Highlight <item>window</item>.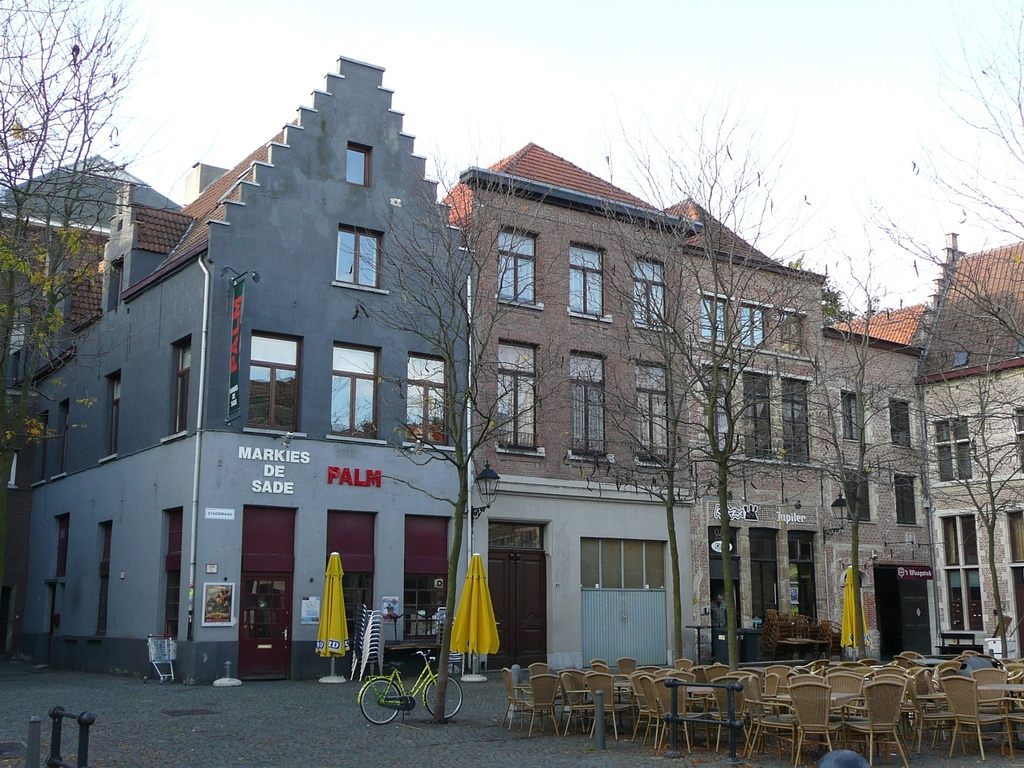
Highlighted region: <bbox>38, 414, 43, 482</bbox>.
